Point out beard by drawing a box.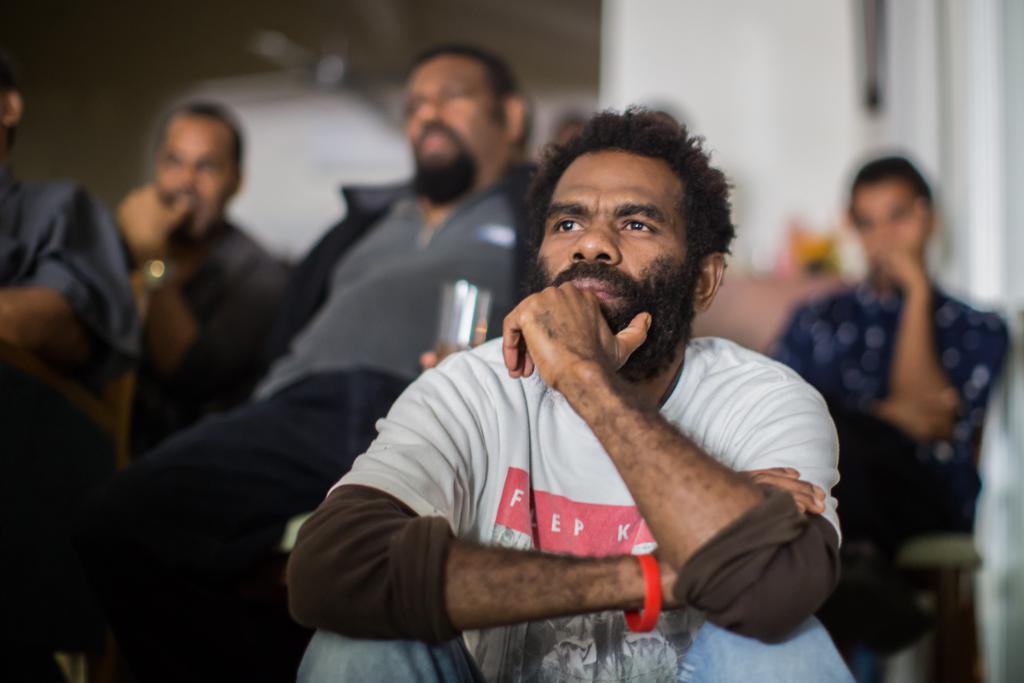
<bbox>408, 116, 473, 207</bbox>.
